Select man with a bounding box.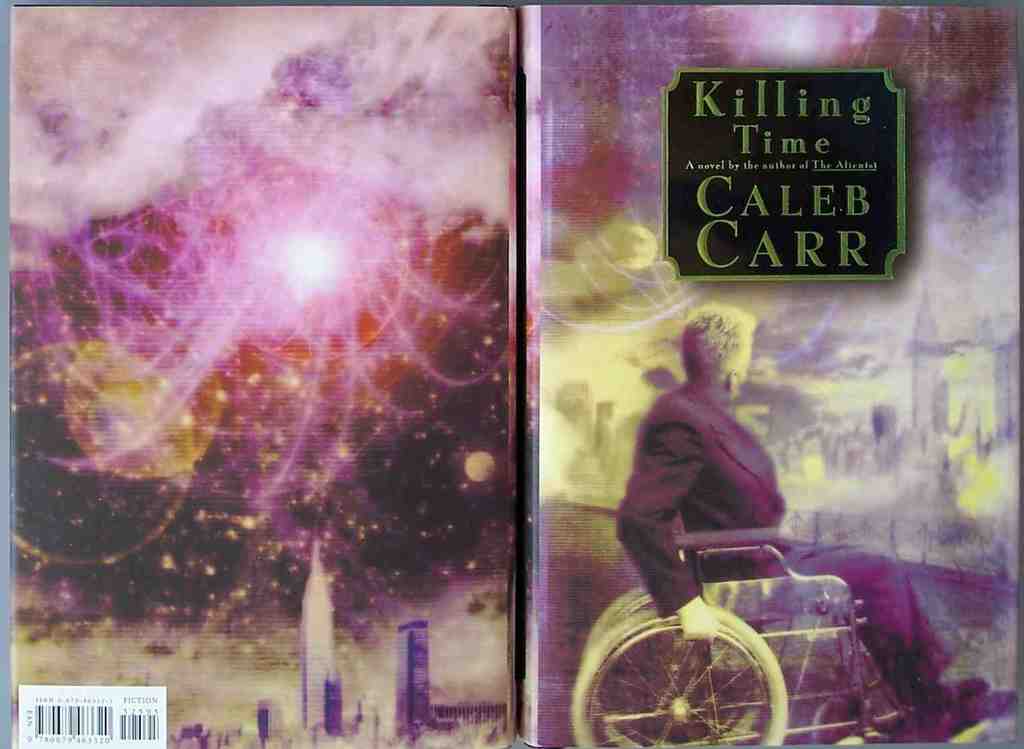
(614, 305, 995, 724).
